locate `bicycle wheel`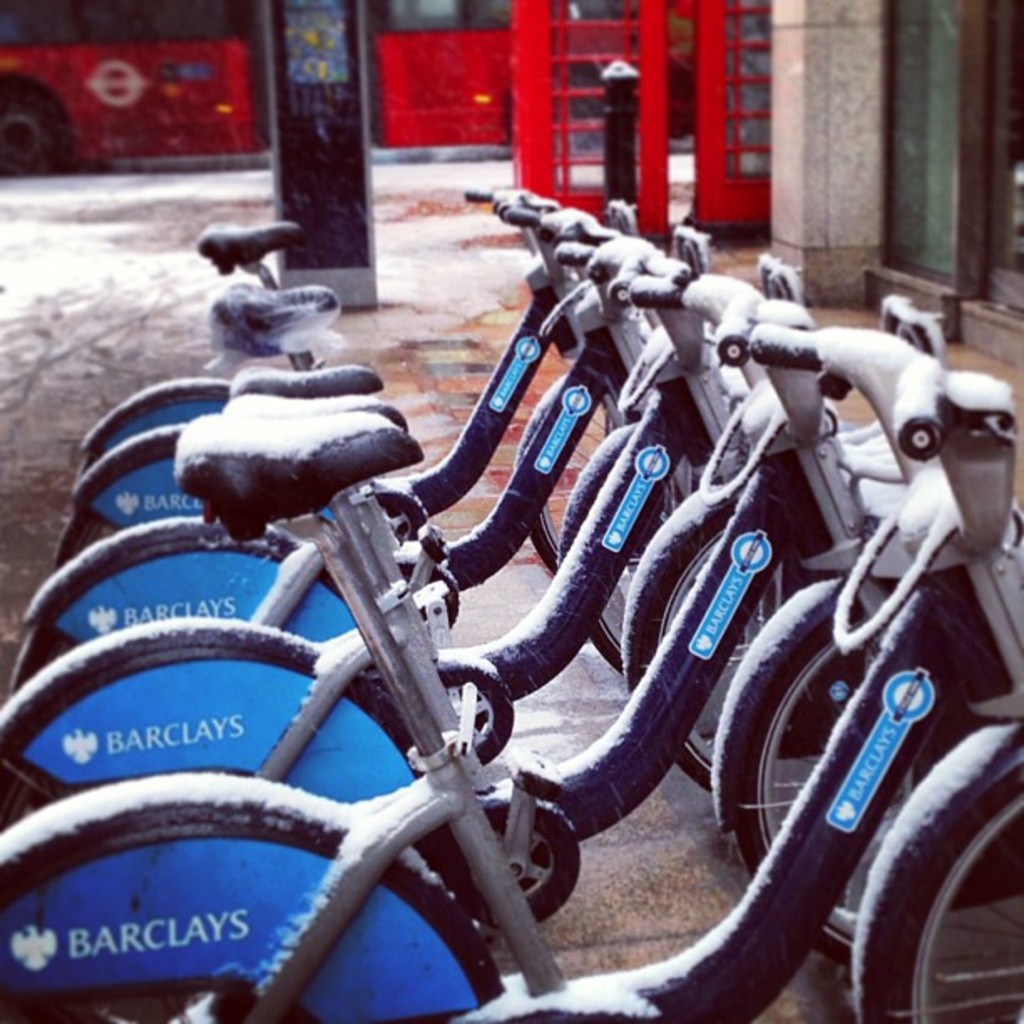
{"left": 735, "top": 569, "right": 932, "bottom": 960}
